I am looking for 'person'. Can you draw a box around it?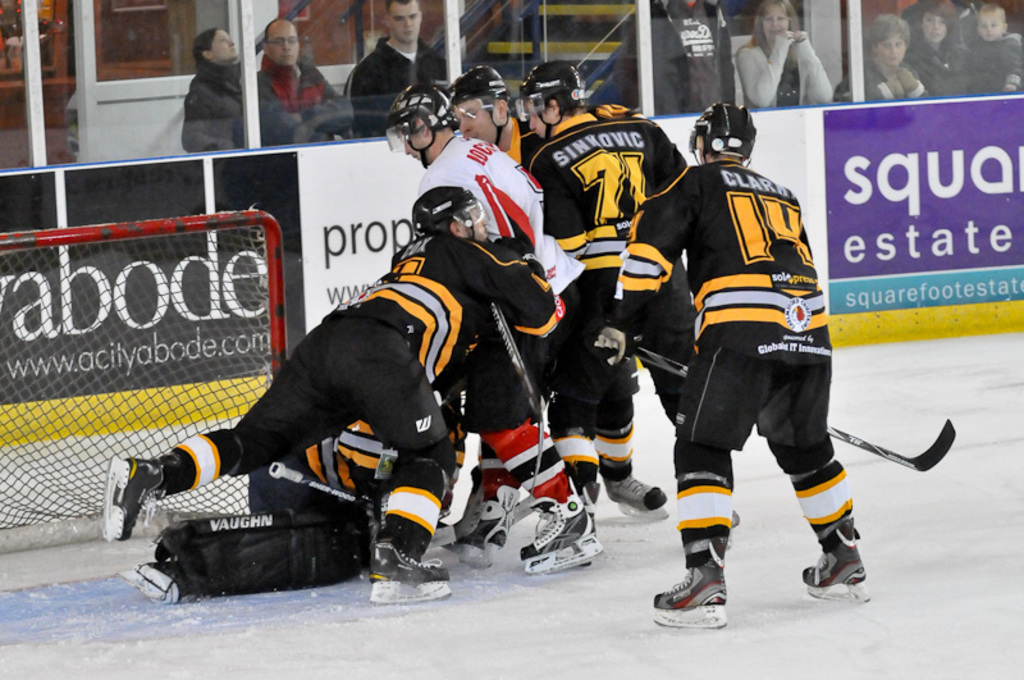
Sure, the bounding box is box=[256, 9, 333, 147].
